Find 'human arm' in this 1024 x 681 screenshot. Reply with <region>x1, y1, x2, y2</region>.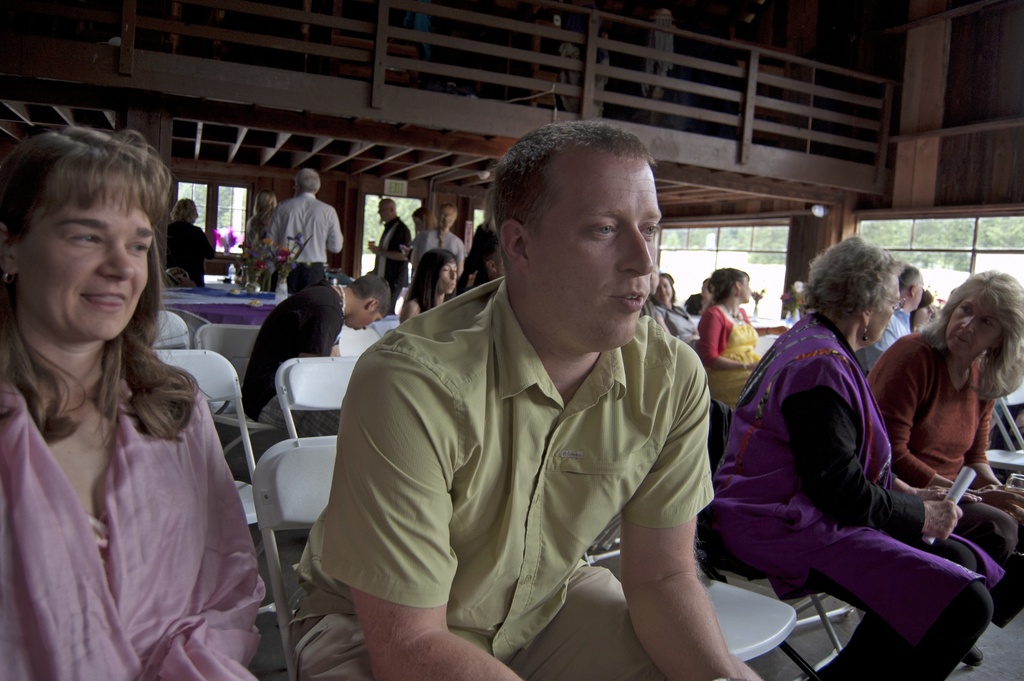
<region>262, 206, 282, 260</region>.
